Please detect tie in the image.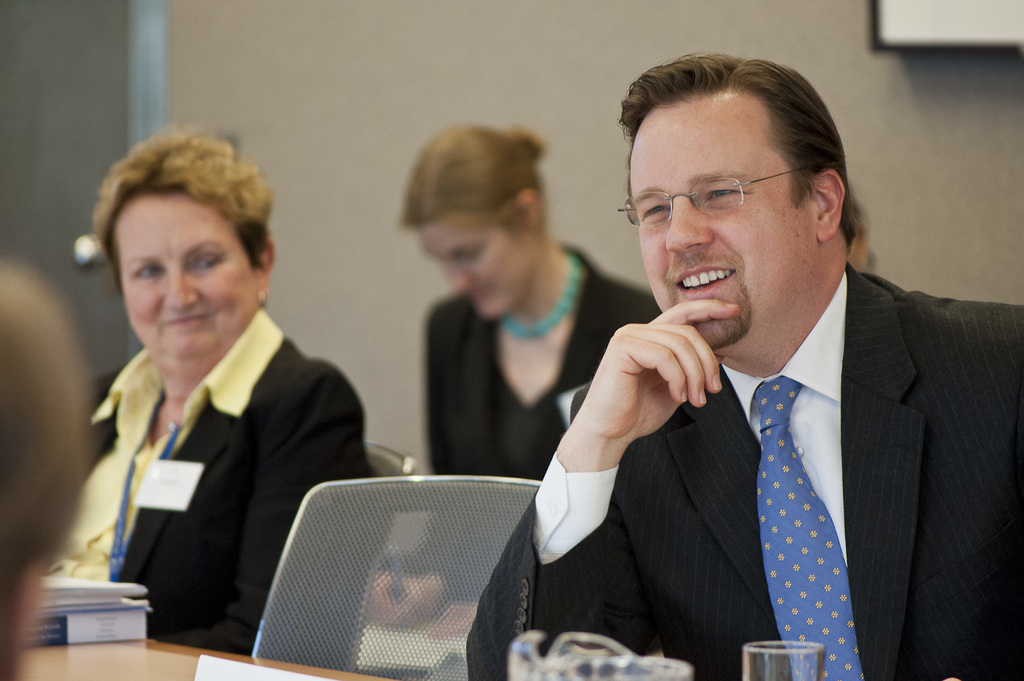
region(751, 348, 867, 677).
